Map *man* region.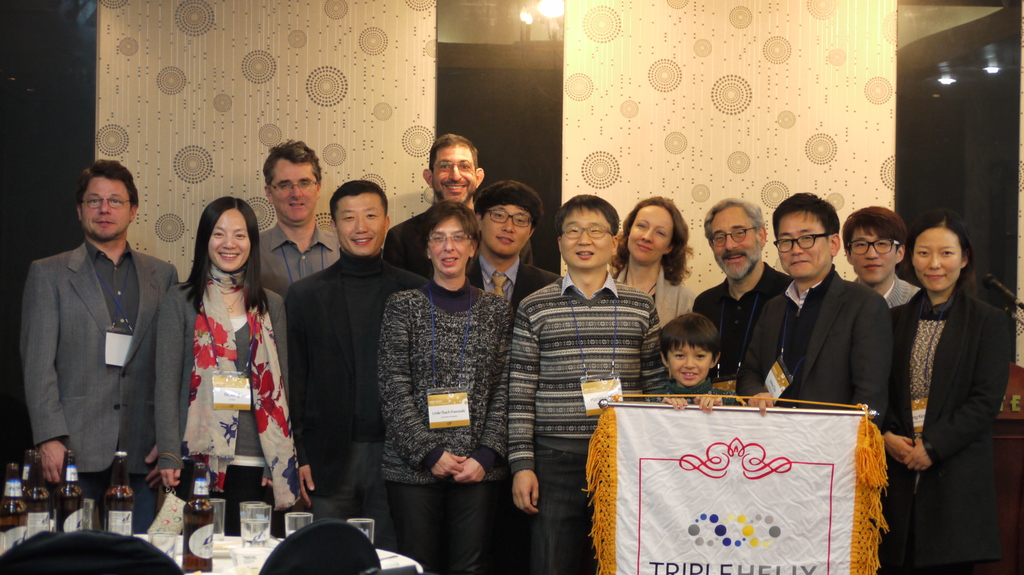
Mapped to select_region(837, 201, 925, 303).
